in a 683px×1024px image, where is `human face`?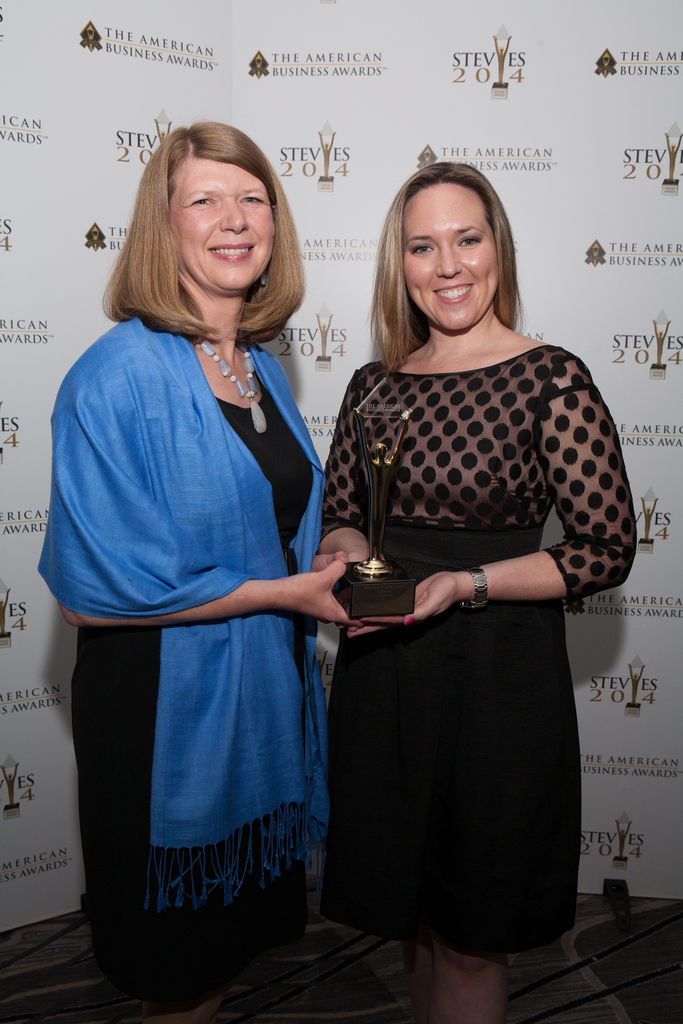
region(166, 144, 276, 287).
